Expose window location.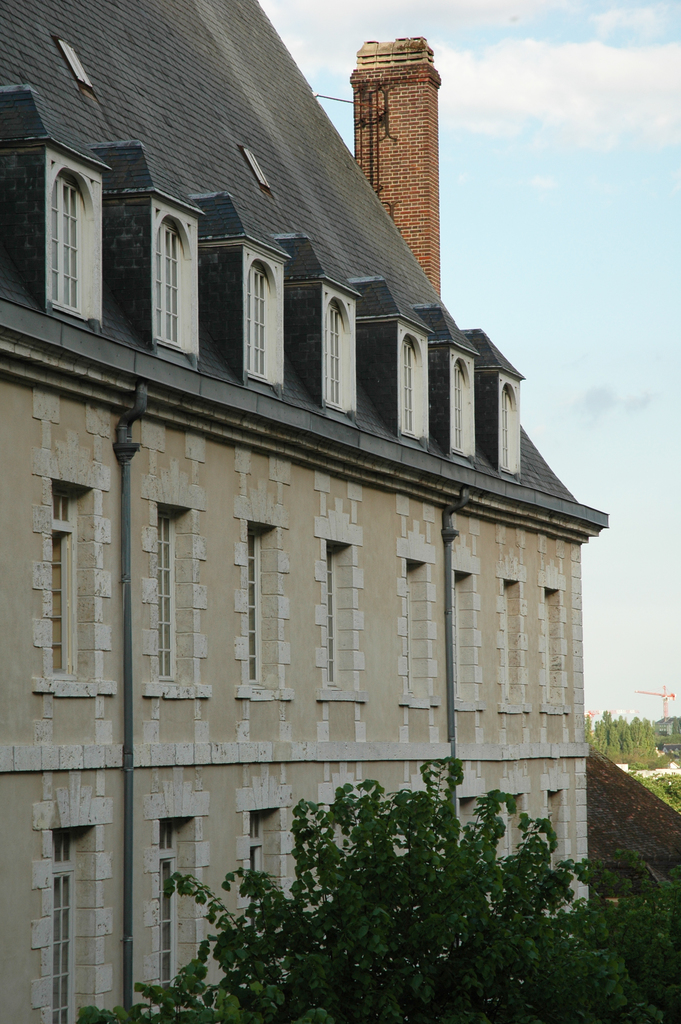
Exposed at {"x1": 448, "y1": 788, "x2": 492, "y2": 831}.
